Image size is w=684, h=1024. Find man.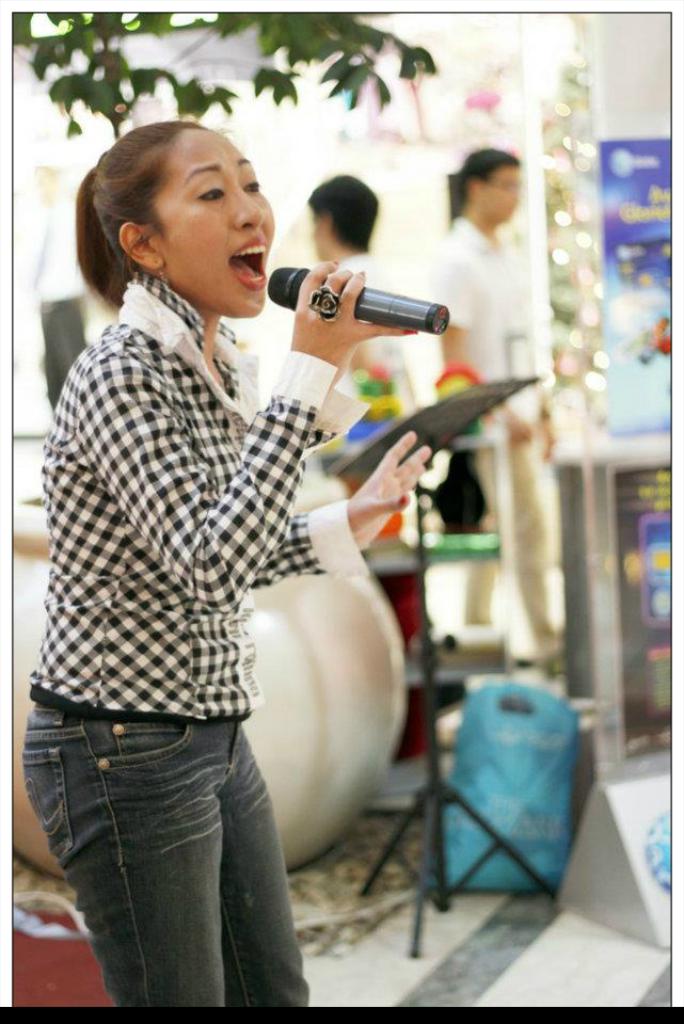
bbox=(265, 182, 419, 560).
